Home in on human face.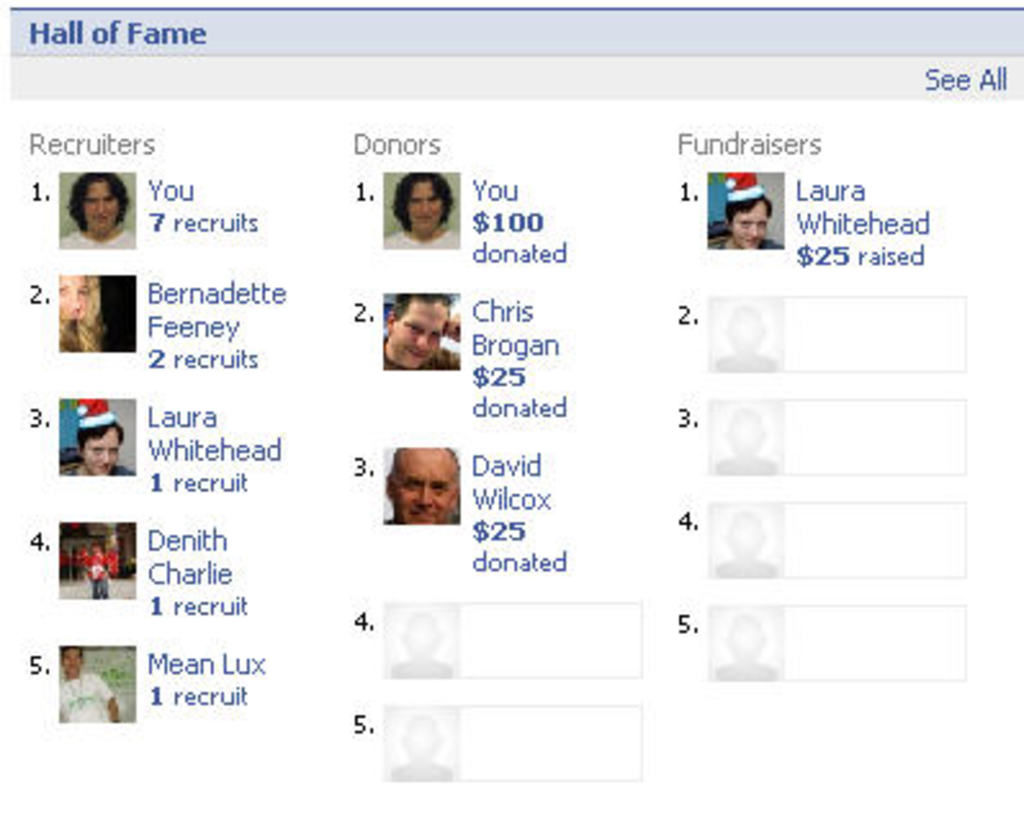
Homed in at [386, 440, 450, 528].
